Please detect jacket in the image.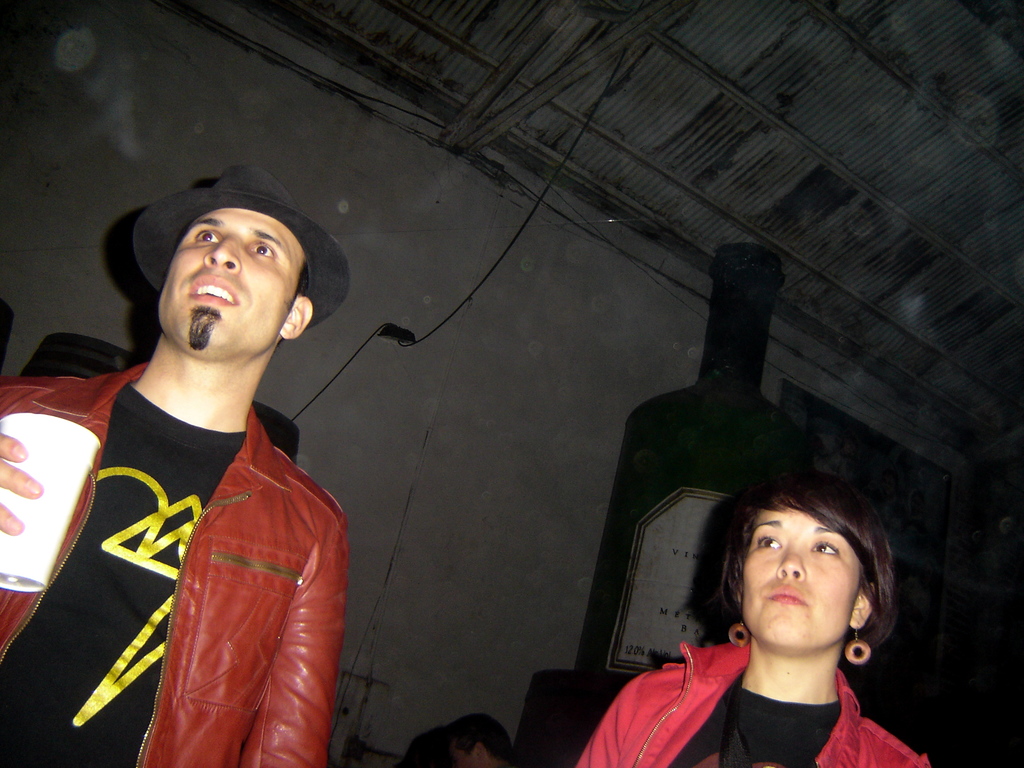
detection(0, 358, 349, 767).
